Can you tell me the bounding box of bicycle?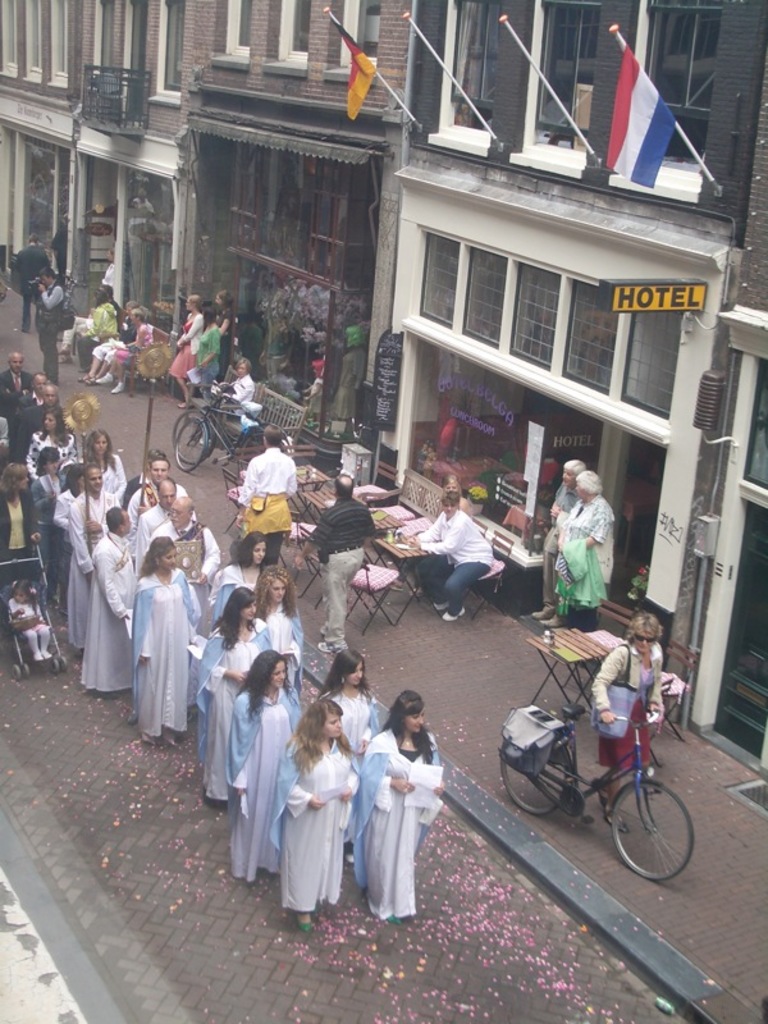
[x1=172, y1=384, x2=275, y2=475].
